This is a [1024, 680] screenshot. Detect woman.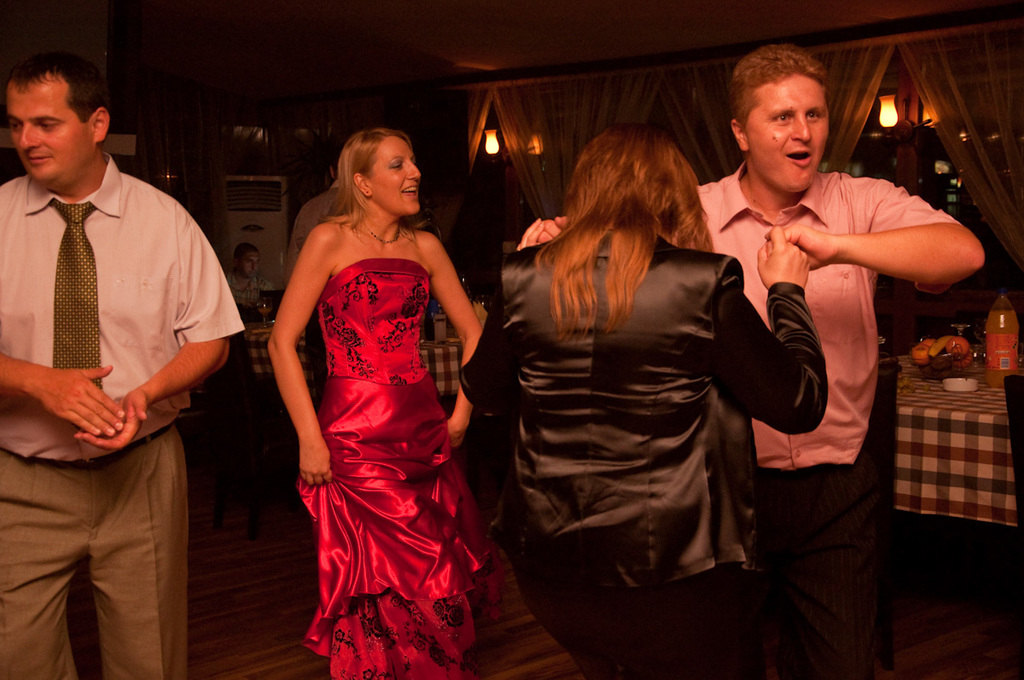
box=[476, 120, 835, 679].
